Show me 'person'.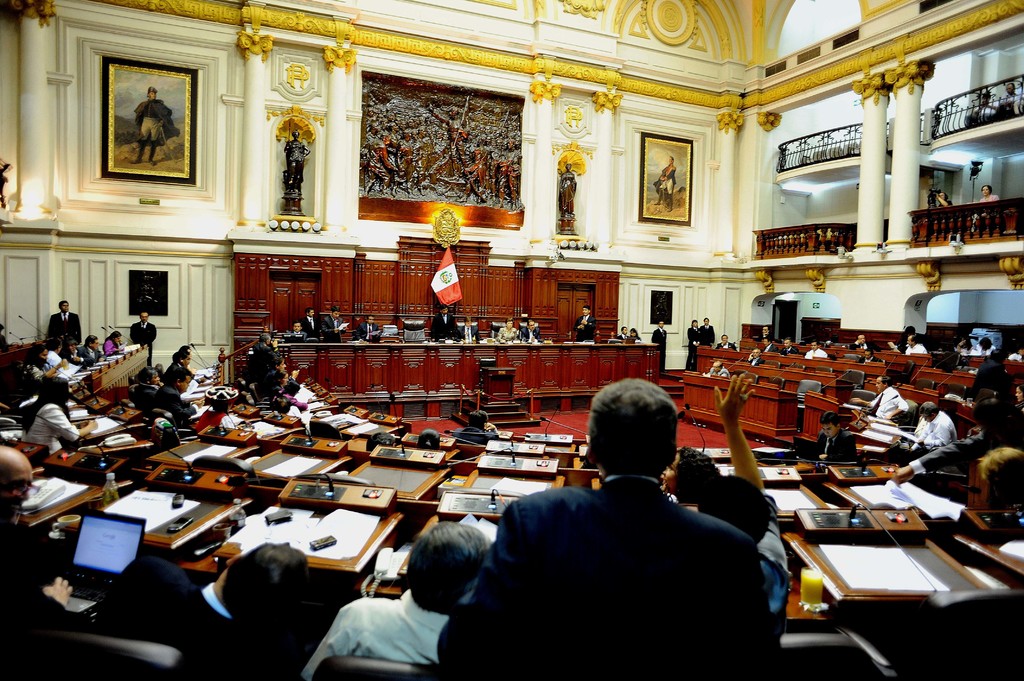
'person' is here: 479,373,772,677.
